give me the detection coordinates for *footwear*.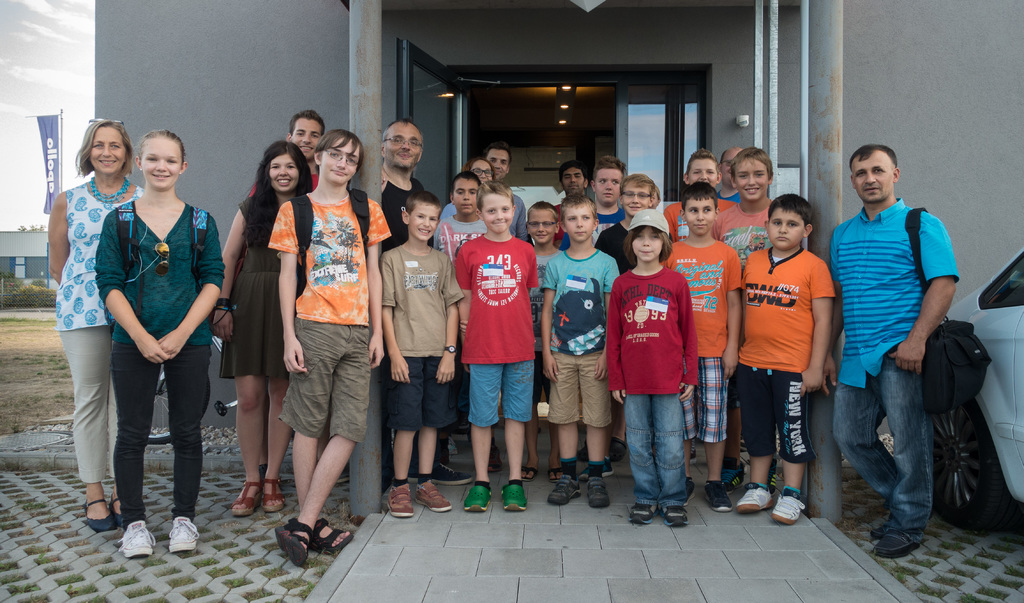
[706, 477, 732, 513].
